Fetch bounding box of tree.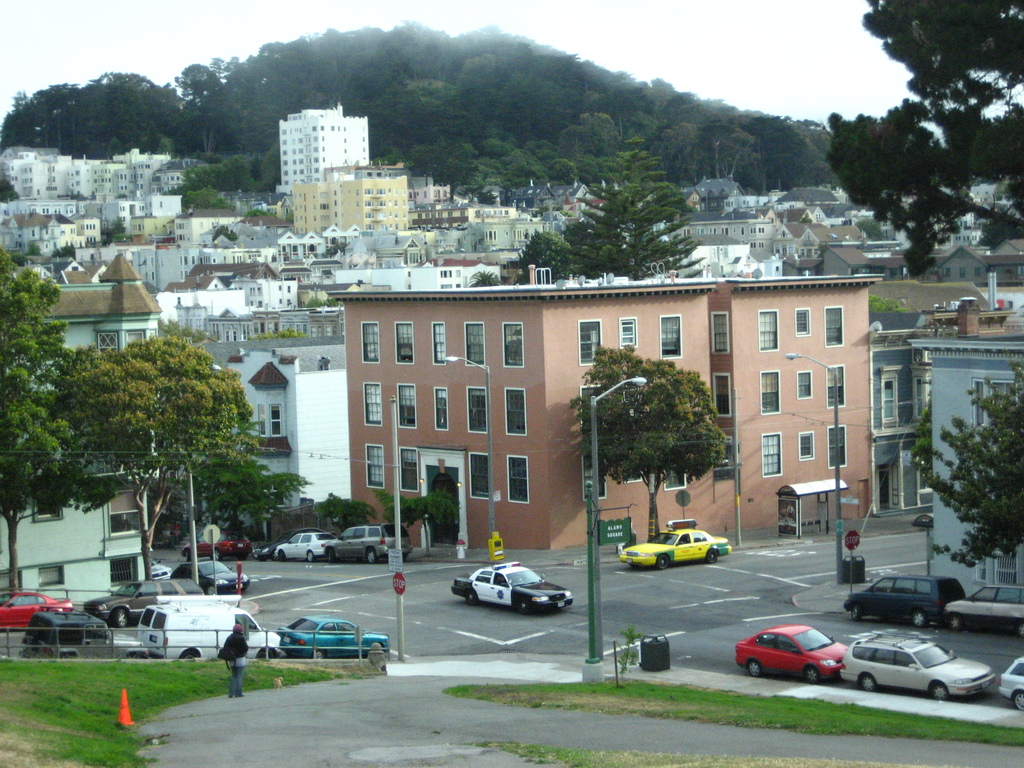
Bbox: [left=565, top=121, right=709, bottom=284].
